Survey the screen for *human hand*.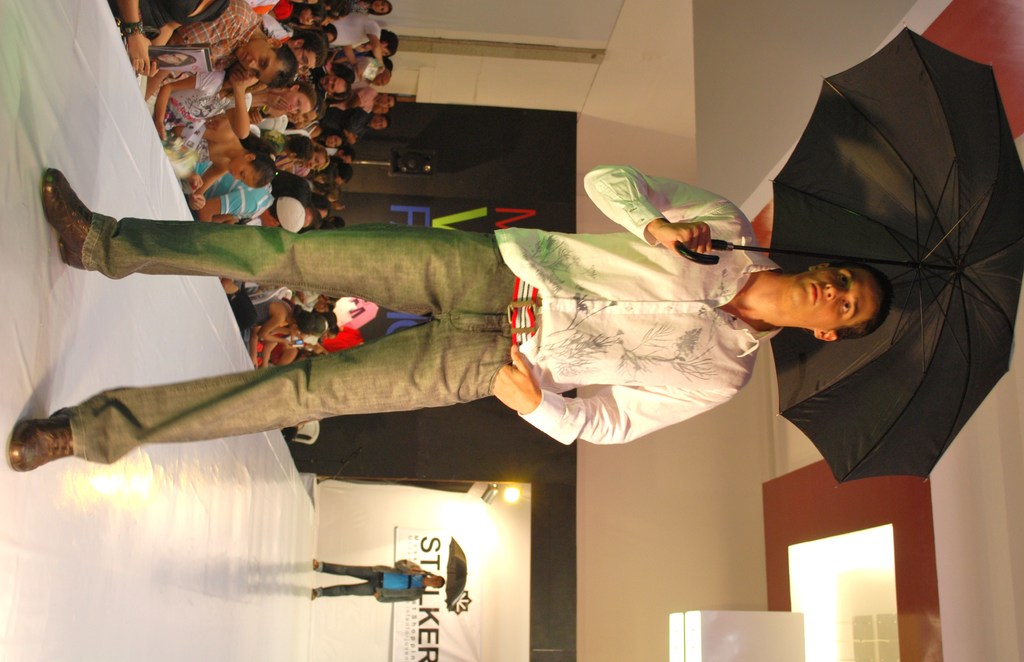
Survey found: <region>314, 341, 331, 355</region>.
